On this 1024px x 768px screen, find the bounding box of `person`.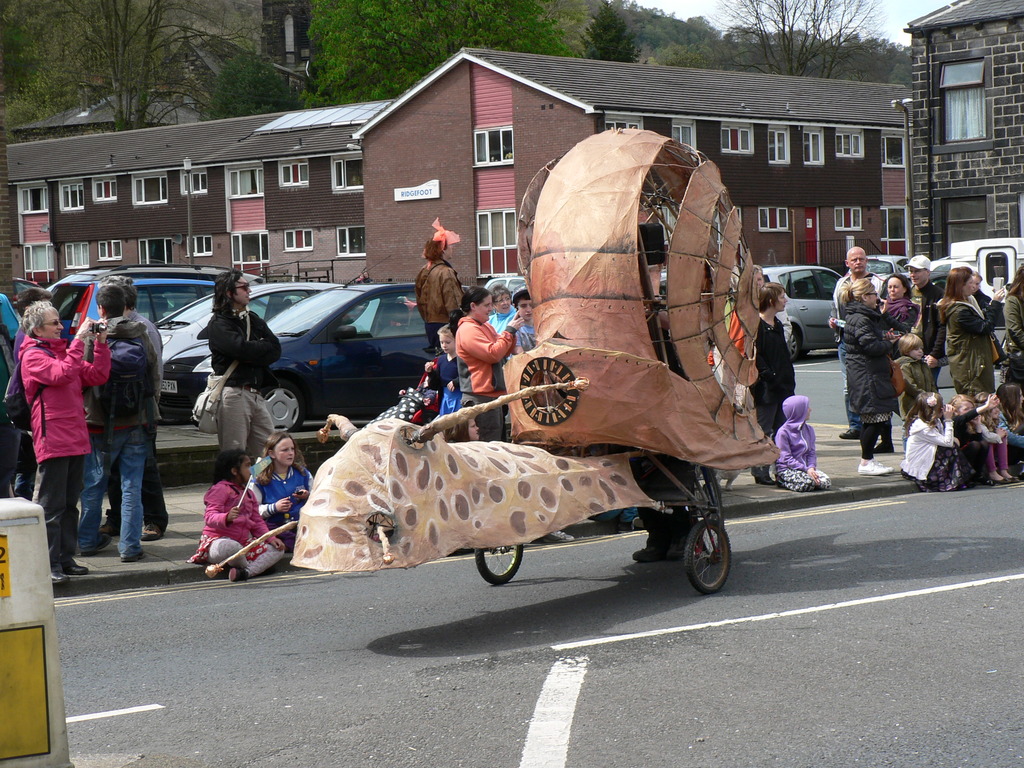
Bounding box: (248,433,310,527).
